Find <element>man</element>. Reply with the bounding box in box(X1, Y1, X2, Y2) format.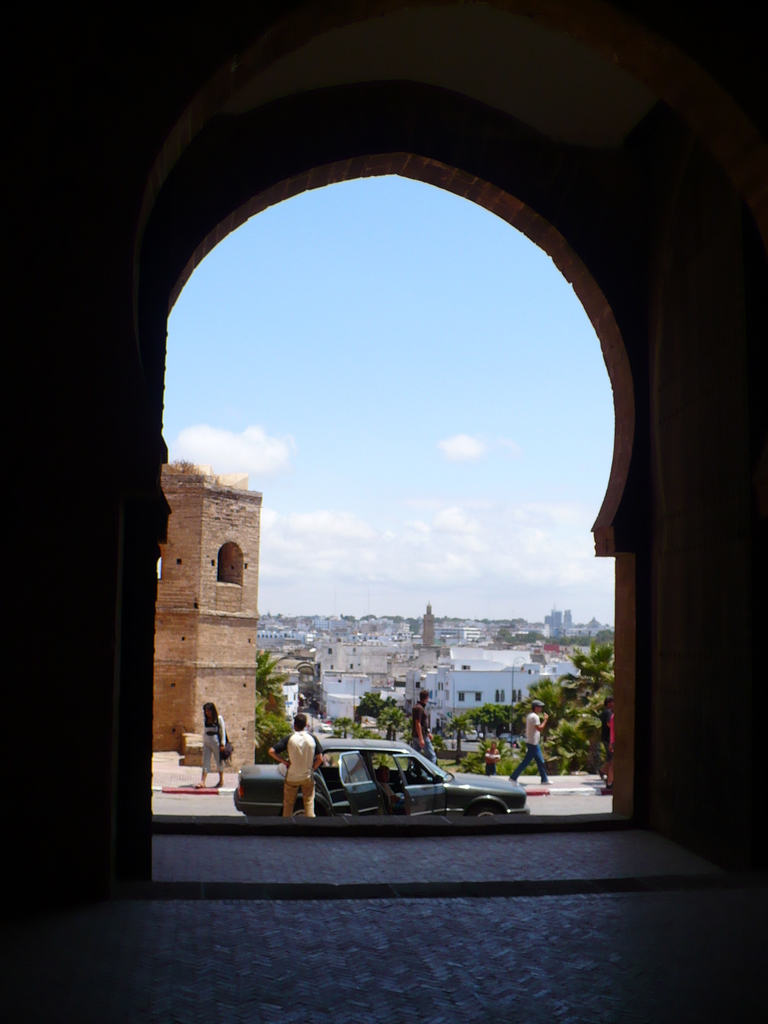
box(484, 737, 500, 774).
